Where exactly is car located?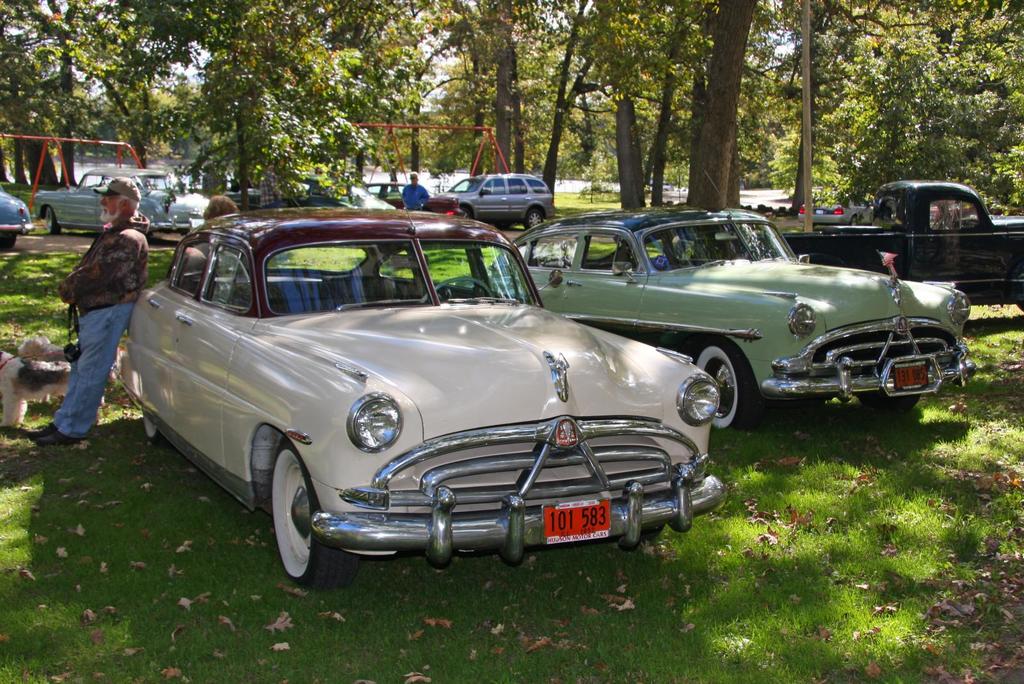
Its bounding box is BBox(797, 189, 875, 226).
